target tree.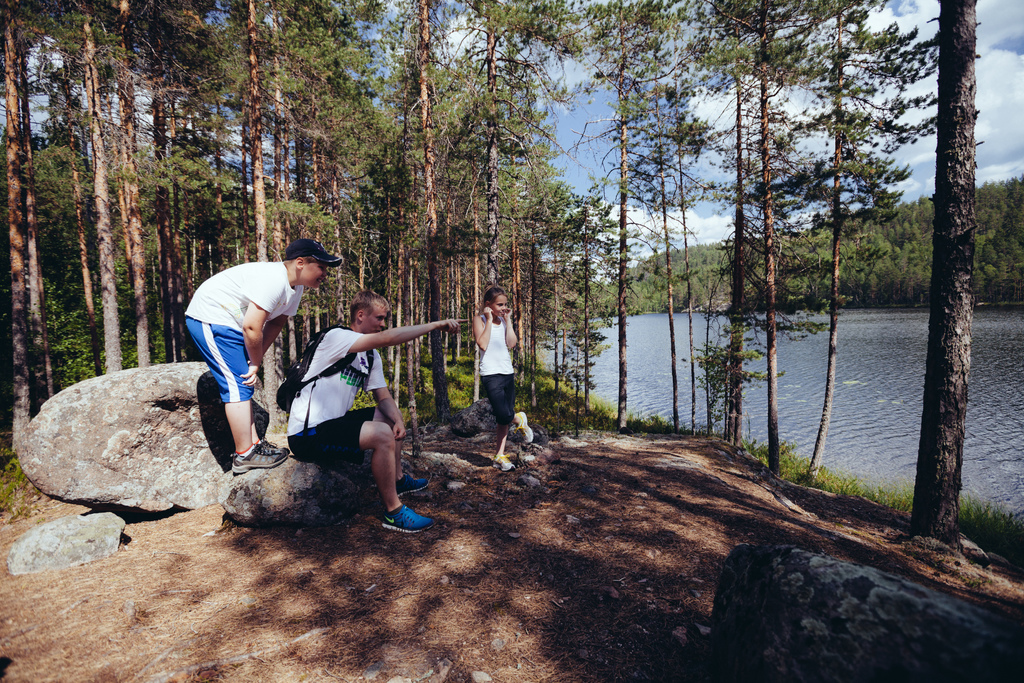
Target region: [x1=852, y1=21, x2=1009, y2=563].
